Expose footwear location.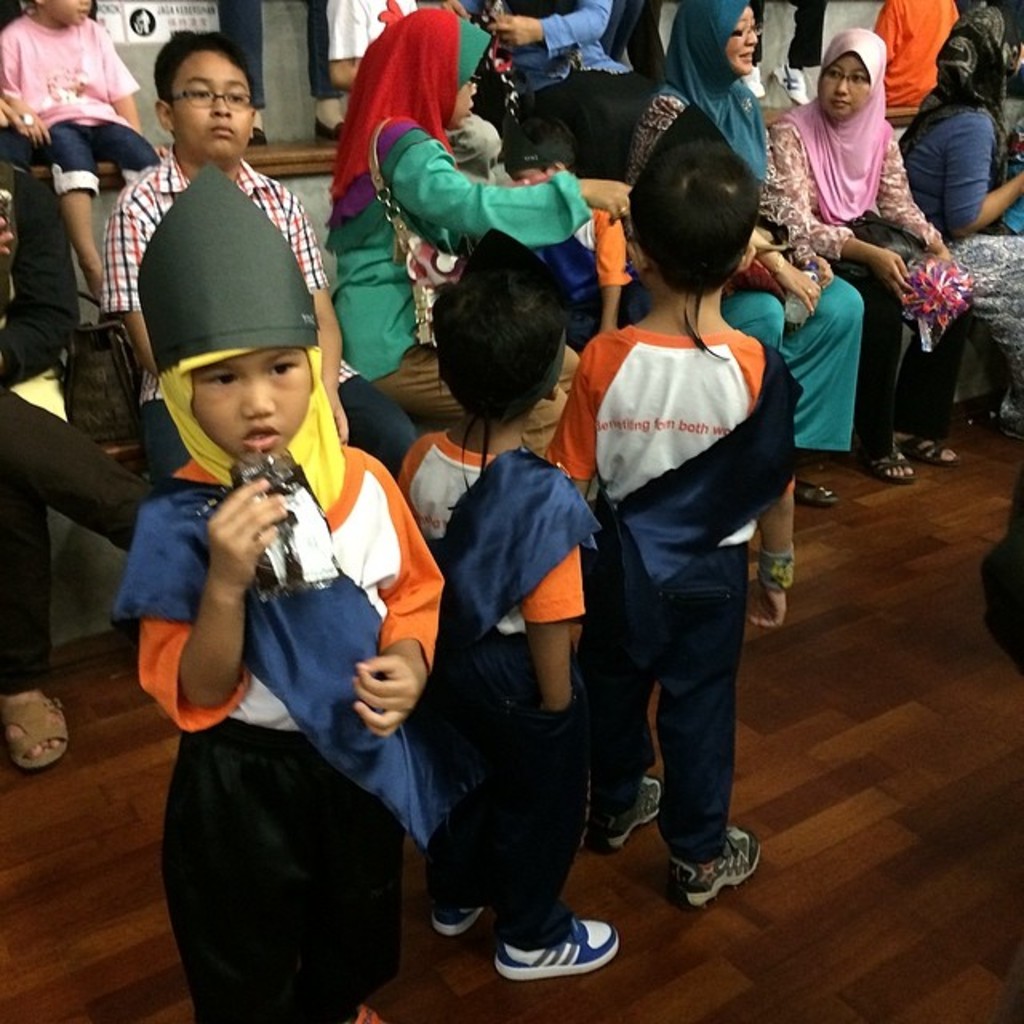
Exposed at BBox(0, 693, 70, 771).
